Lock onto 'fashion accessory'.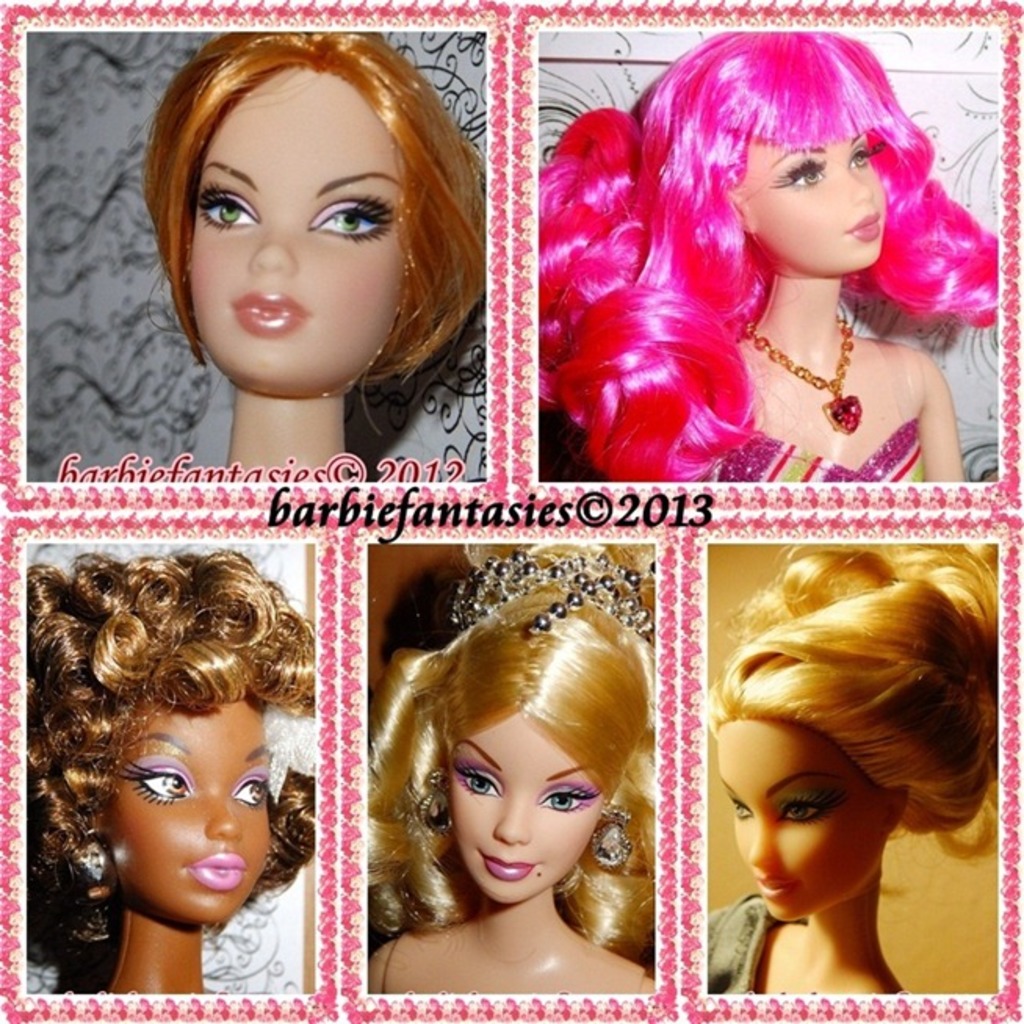
Locked: select_region(589, 803, 640, 863).
